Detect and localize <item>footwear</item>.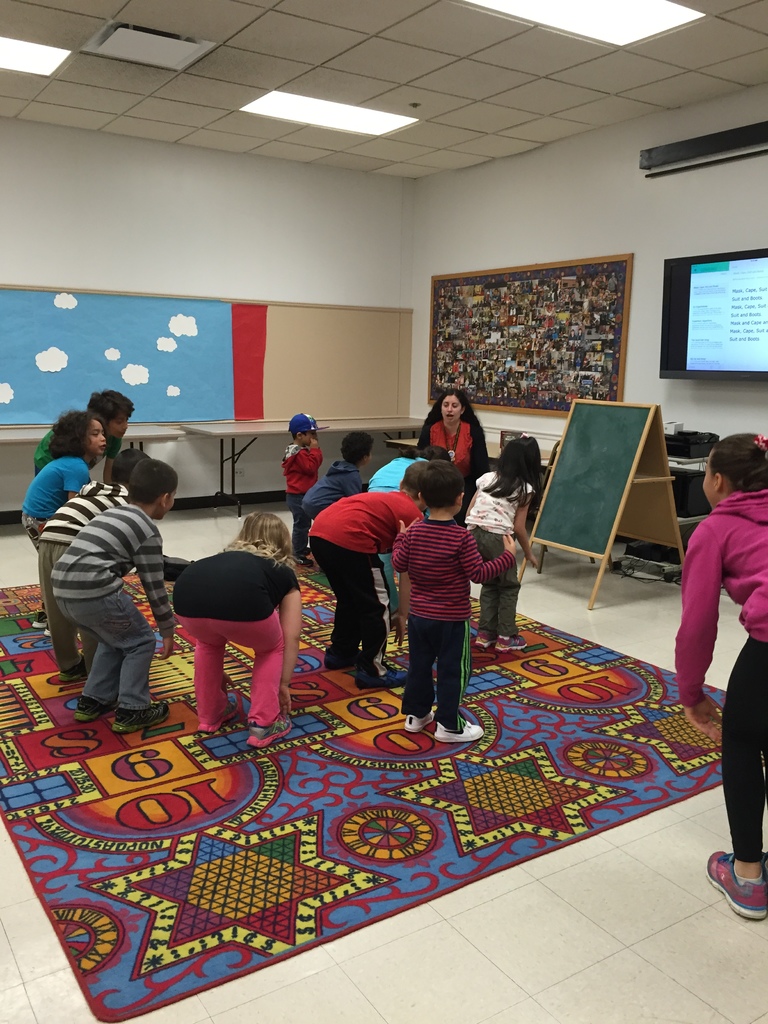
Localized at left=475, top=634, right=491, bottom=652.
